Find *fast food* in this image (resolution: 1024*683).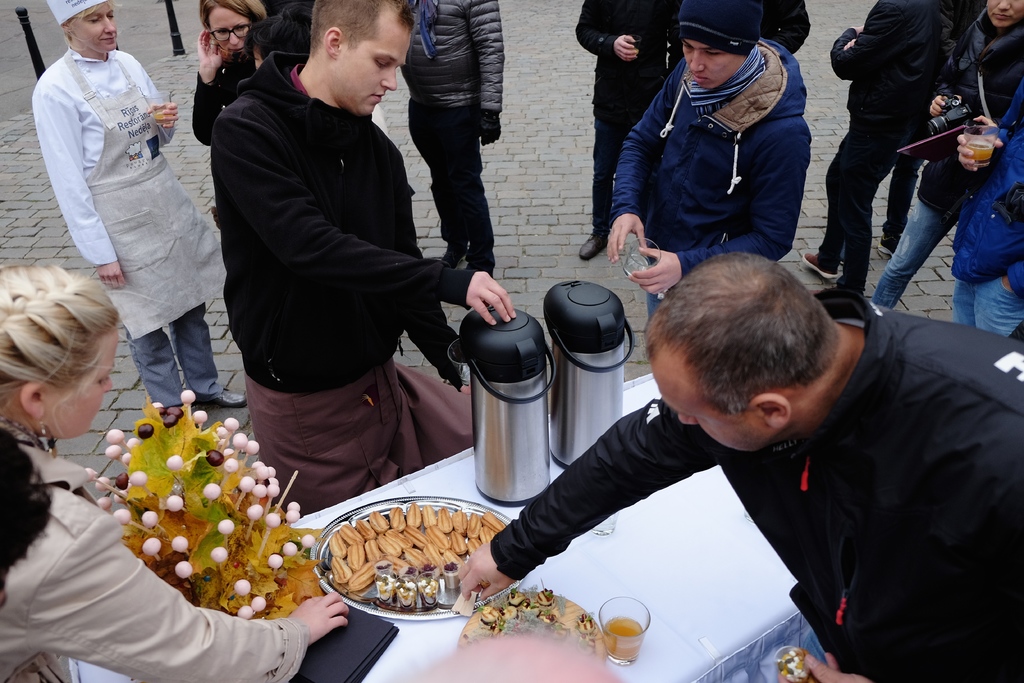
[x1=452, y1=528, x2=463, y2=557].
